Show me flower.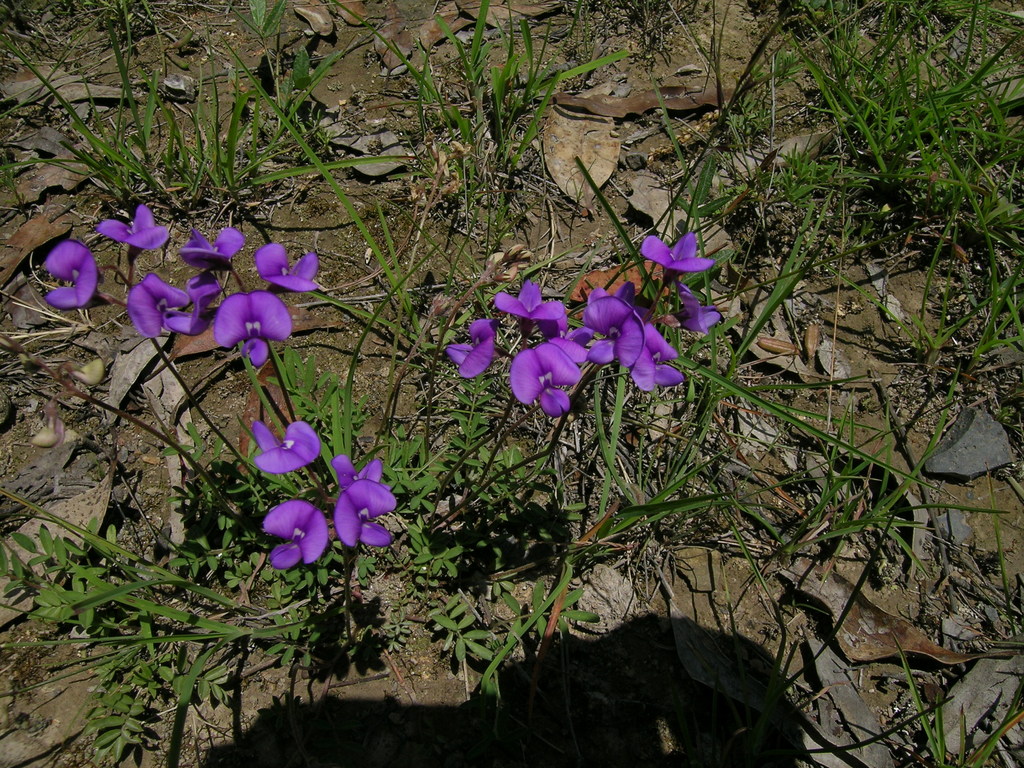
flower is here: x1=627 y1=323 x2=685 y2=390.
